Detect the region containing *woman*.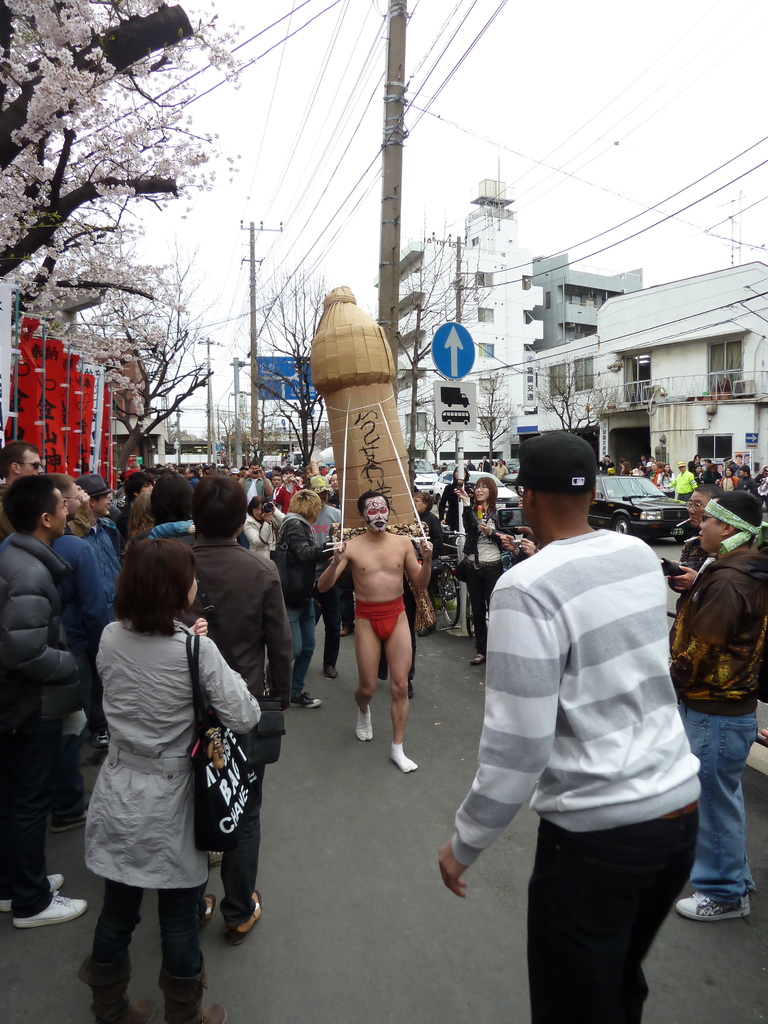
bbox=[236, 460, 269, 502].
